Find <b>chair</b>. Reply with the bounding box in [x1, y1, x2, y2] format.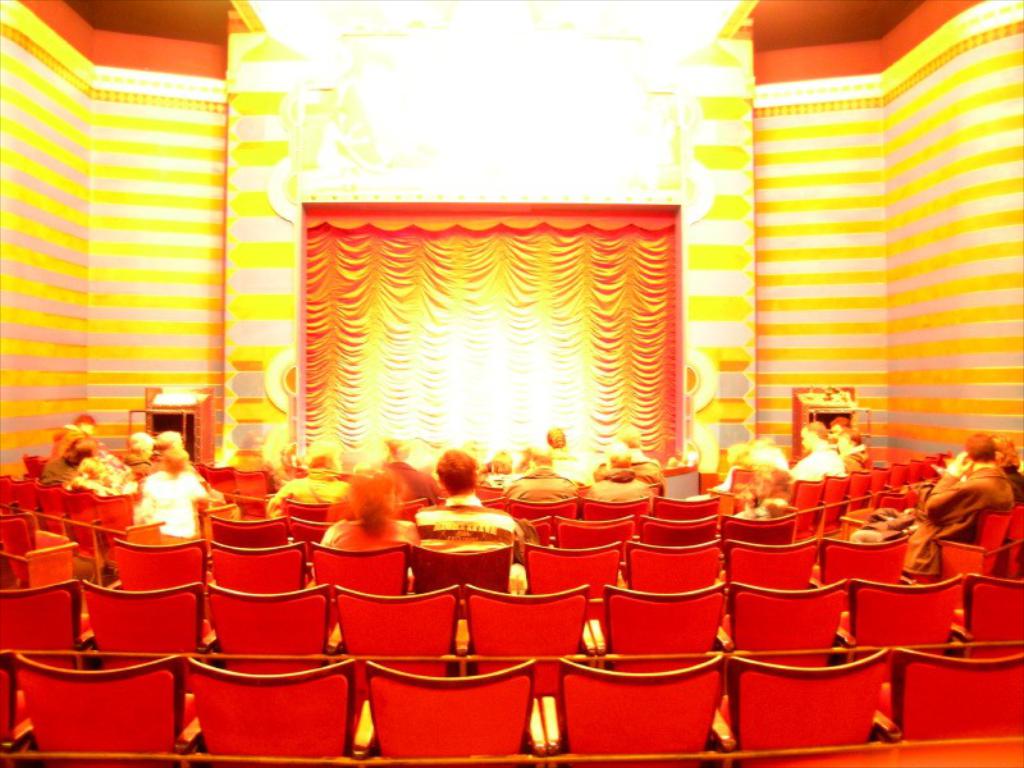
[727, 580, 847, 667].
